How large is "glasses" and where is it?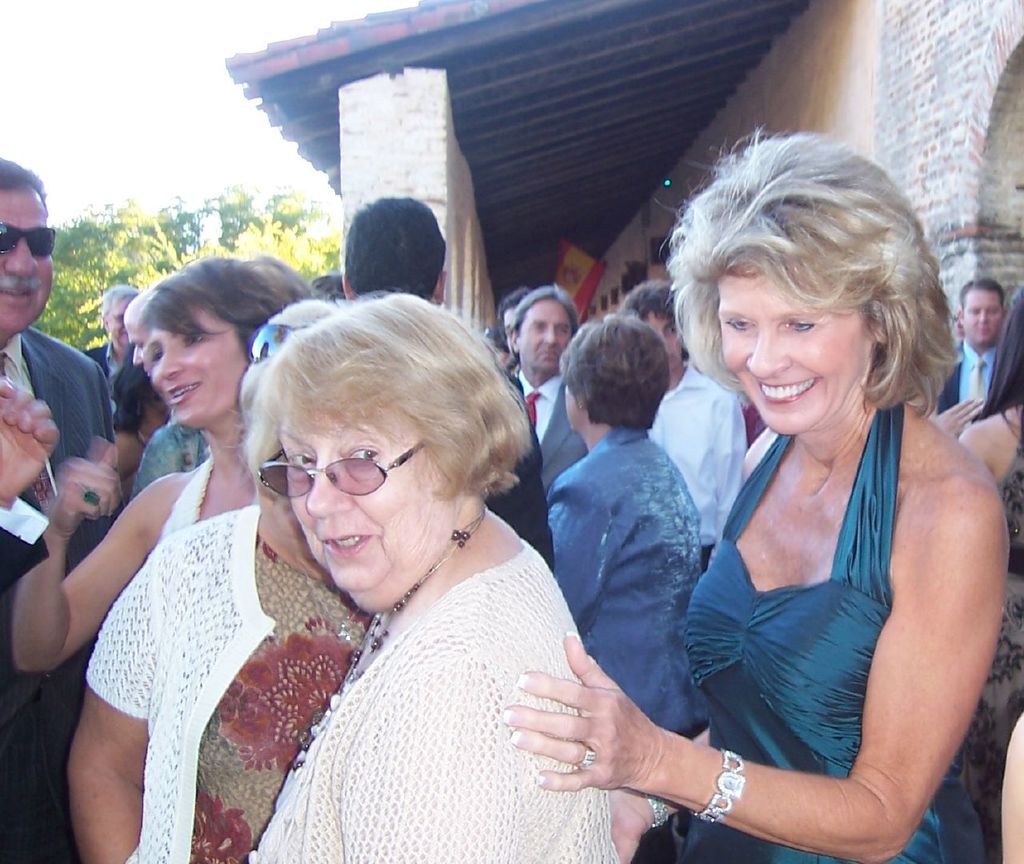
Bounding box: [left=254, top=438, right=421, bottom=506].
